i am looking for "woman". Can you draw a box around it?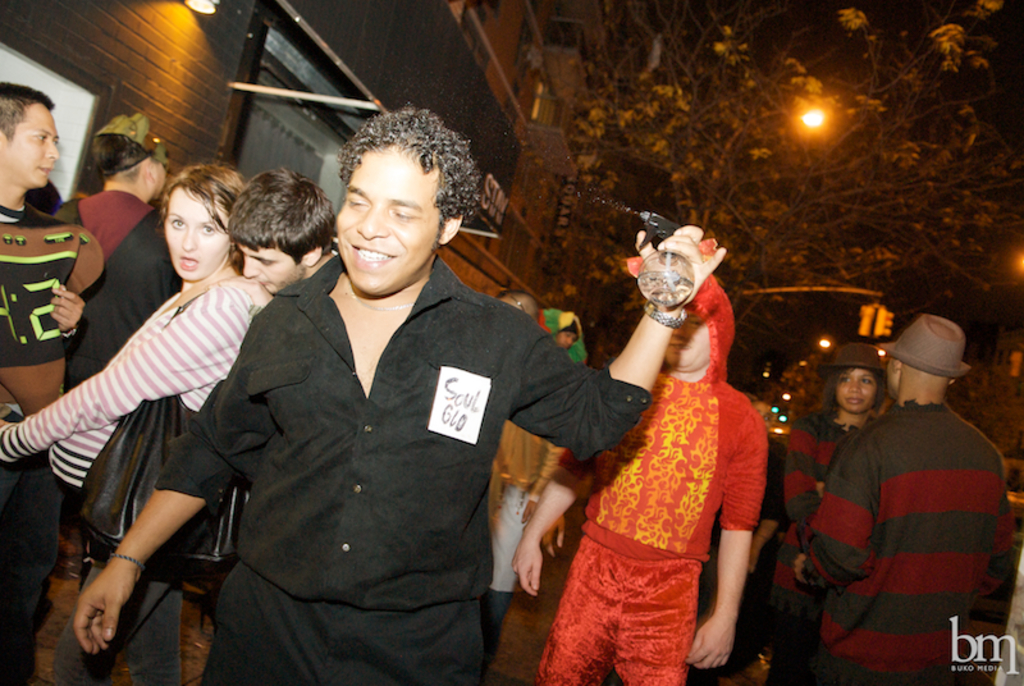
Sure, the bounding box is <region>495, 306, 594, 673</region>.
